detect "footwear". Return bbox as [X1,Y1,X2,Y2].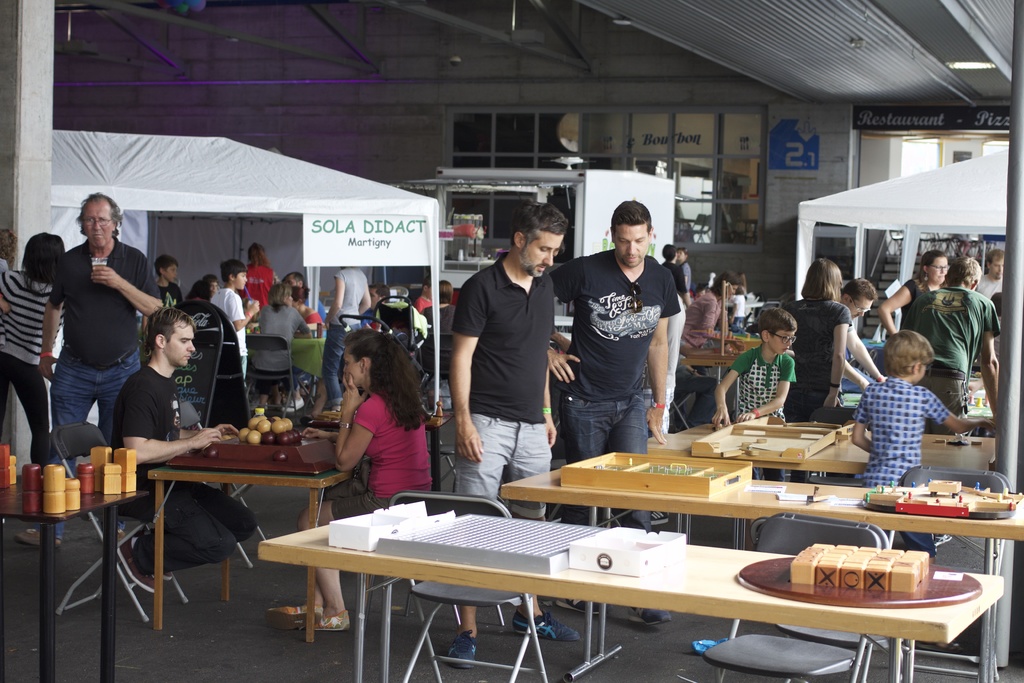
[627,607,670,625].
